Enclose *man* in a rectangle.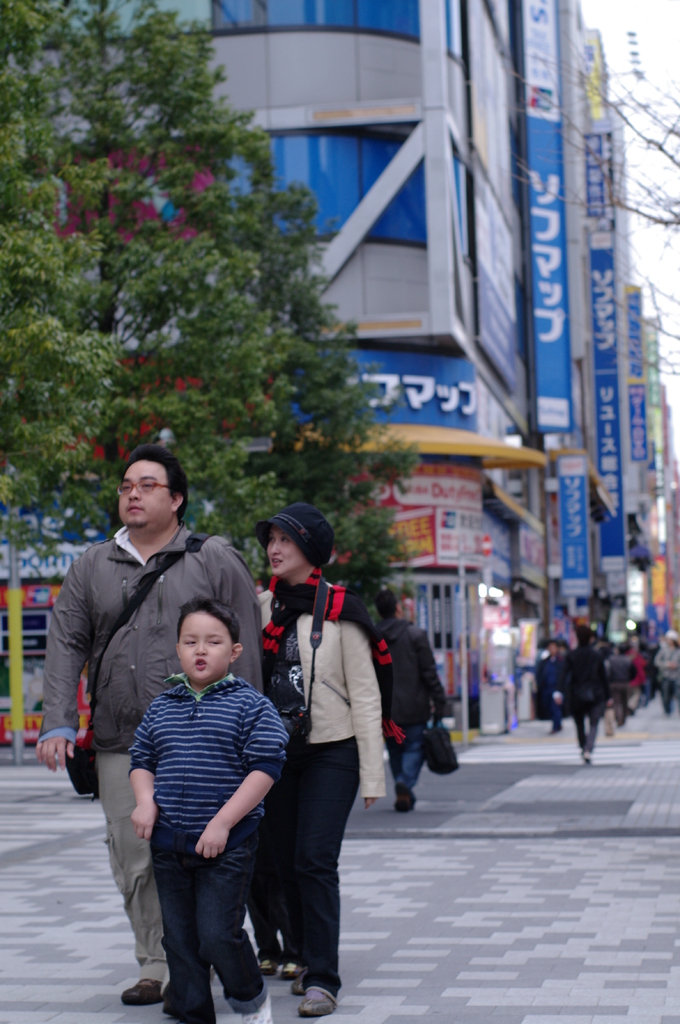
36,442,269,1004.
